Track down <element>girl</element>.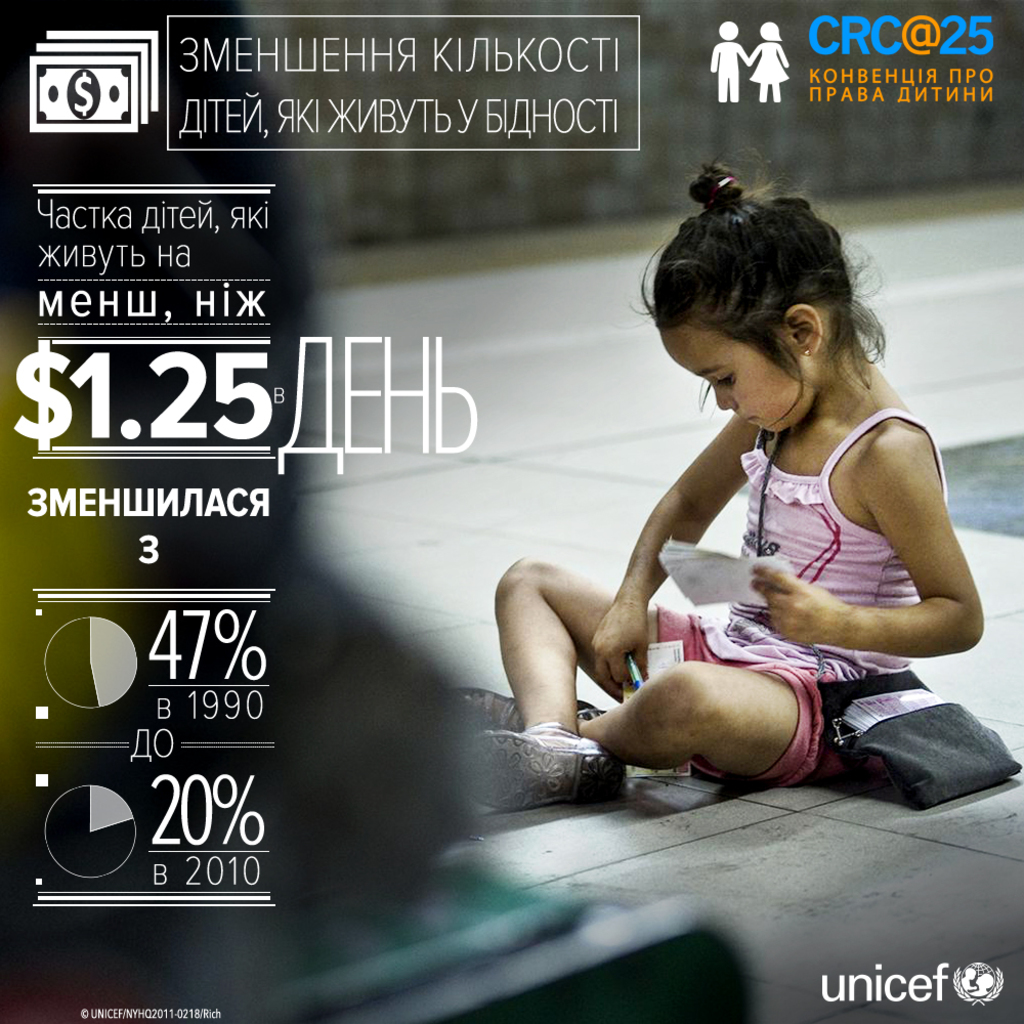
Tracked to bbox=(440, 147, 983, 816).
